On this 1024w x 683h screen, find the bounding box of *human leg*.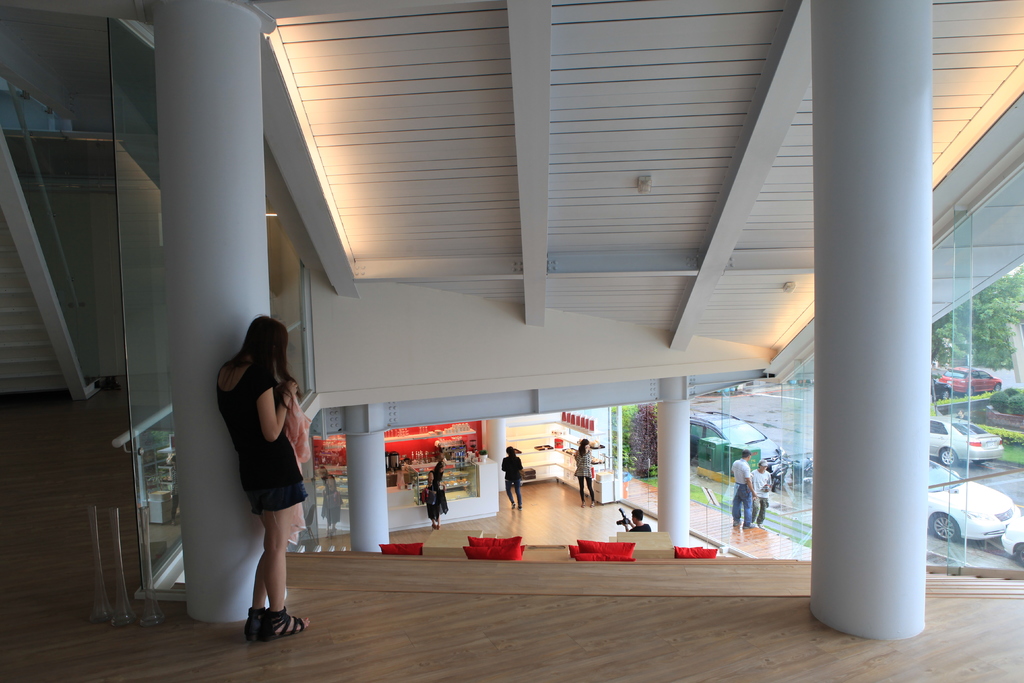
Bounding box: pyautogui.locateOnScreen(436, 490, 442, 529).
